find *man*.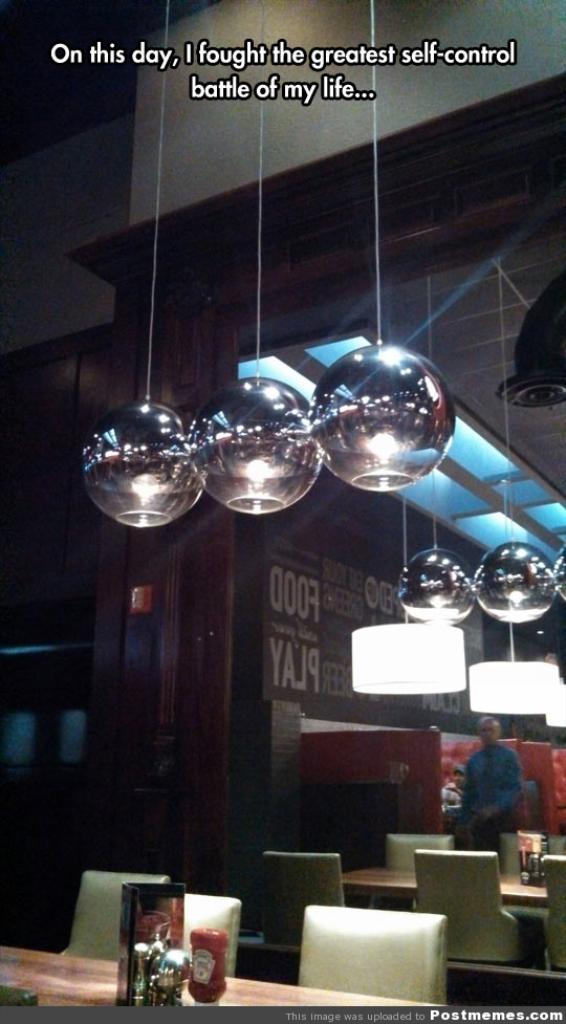
<box>457,712,521,844</box>.
